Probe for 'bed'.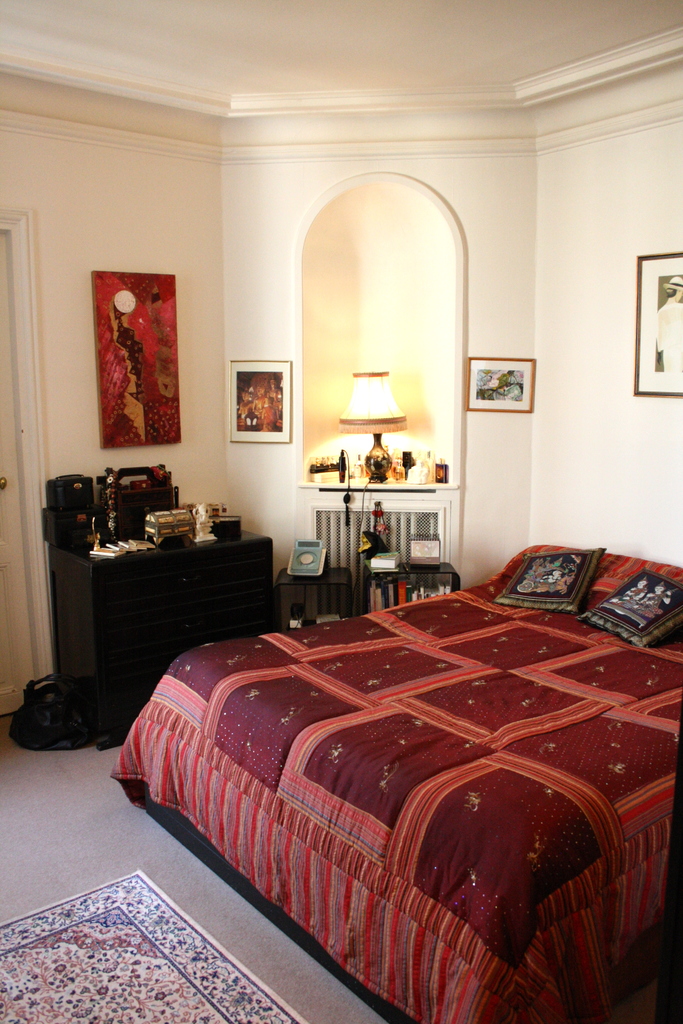
Probe result: bbox(118, 533, 682, 1023).
